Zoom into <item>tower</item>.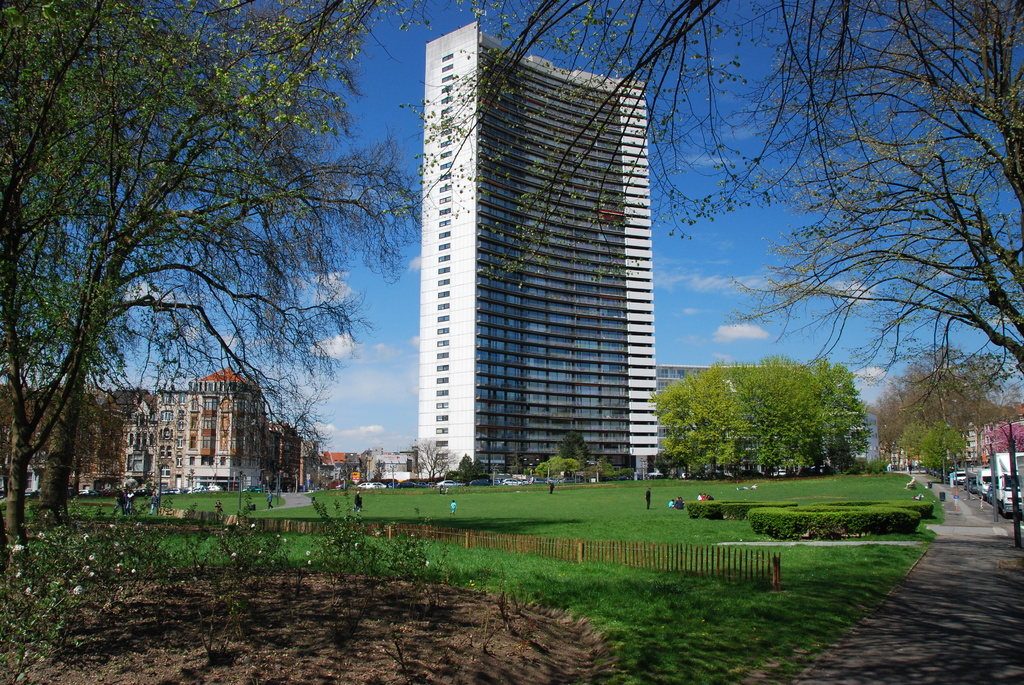
Zoom target: box=[147, 356, 271, 494].
